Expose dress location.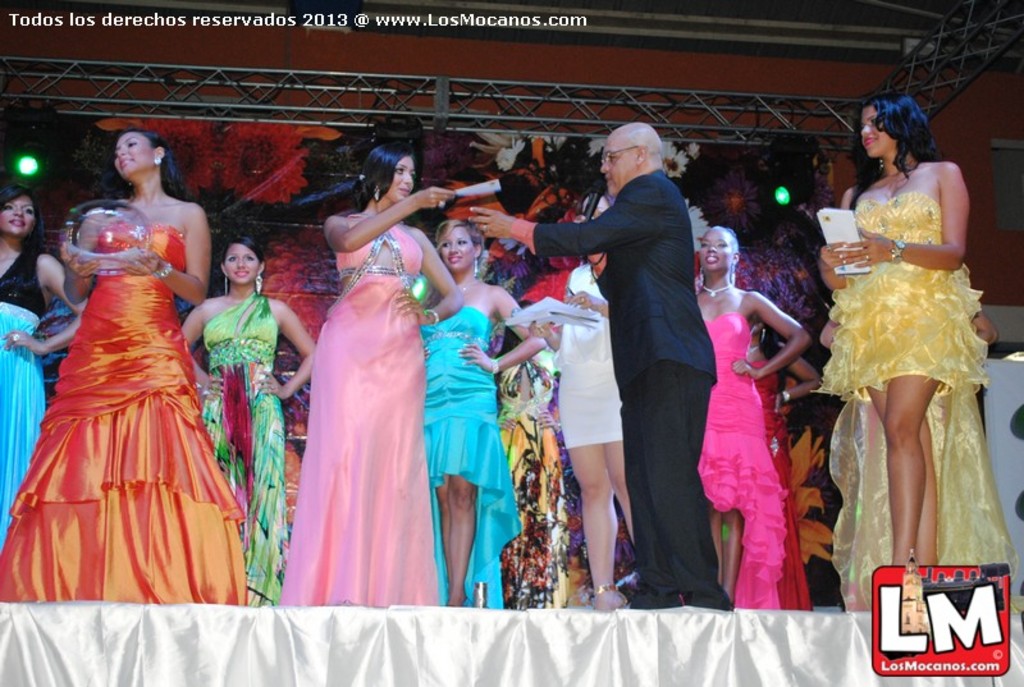
Exposed at crop(809, 192, 1023, 615).
